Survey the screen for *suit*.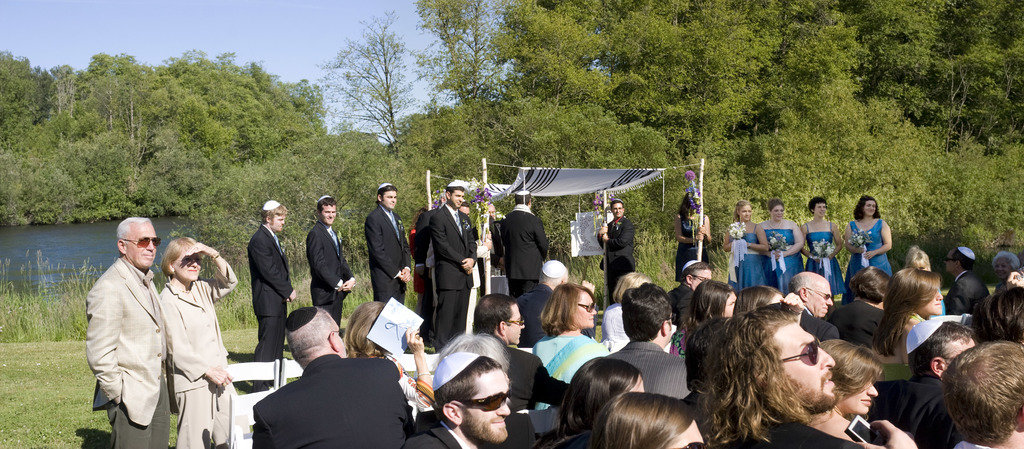
Survey found: x1=596, y1=218, x2=636, y2=289.
